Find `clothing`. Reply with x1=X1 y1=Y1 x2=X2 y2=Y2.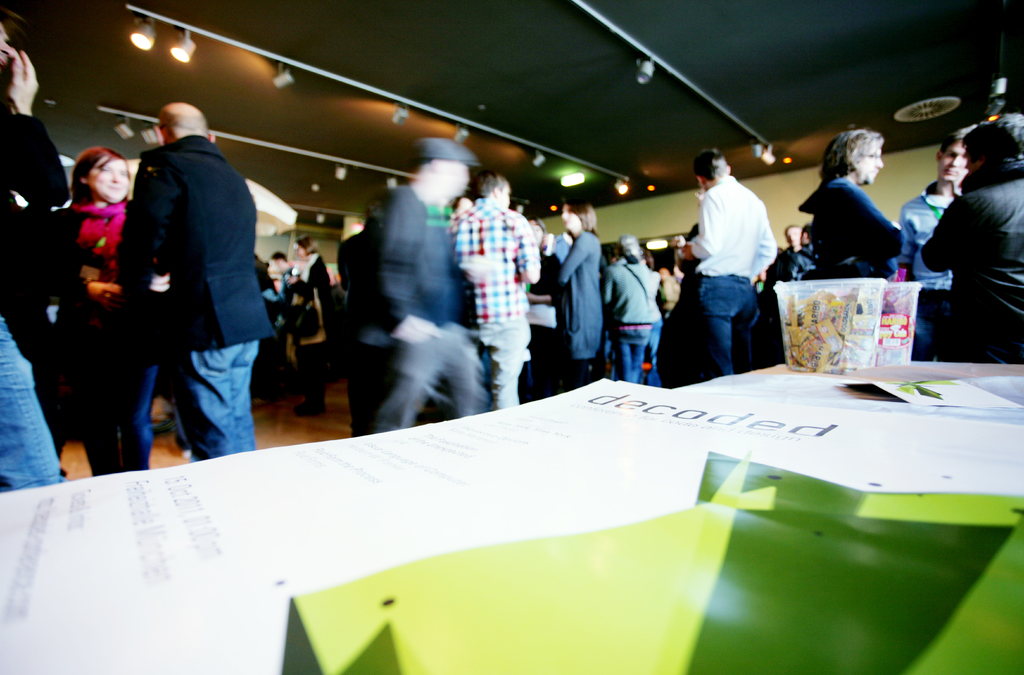
x1=924 y1=147 x2=1021 y2=354.
